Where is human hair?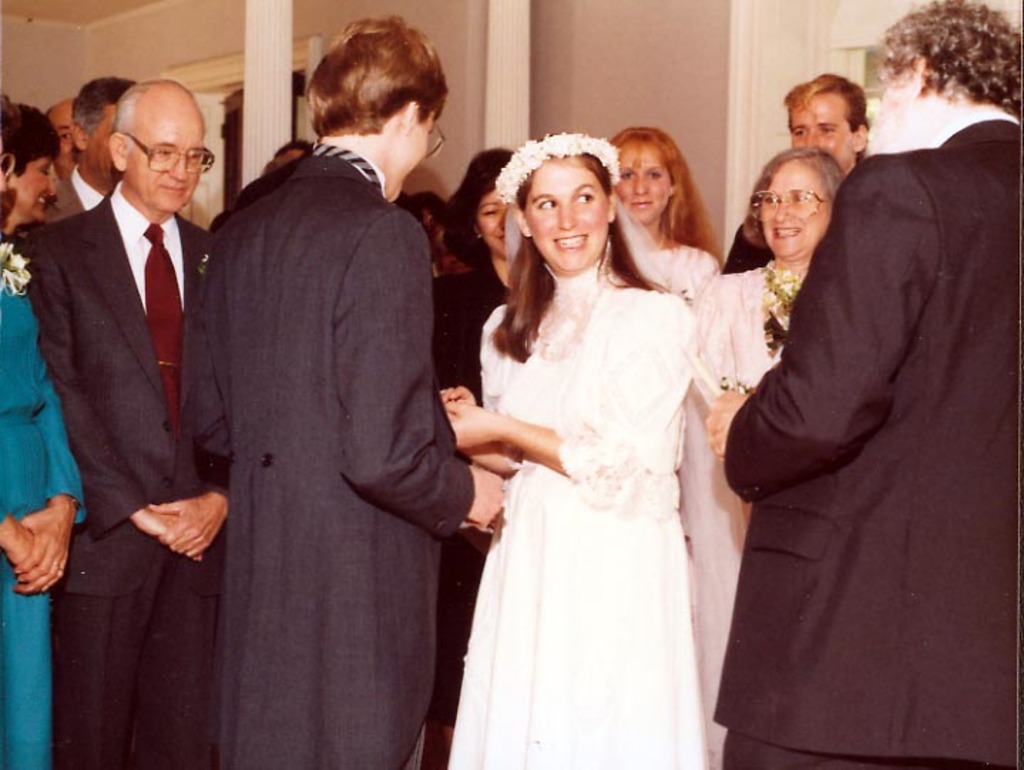
(left=778, top=57, right=870, bottom=135).
